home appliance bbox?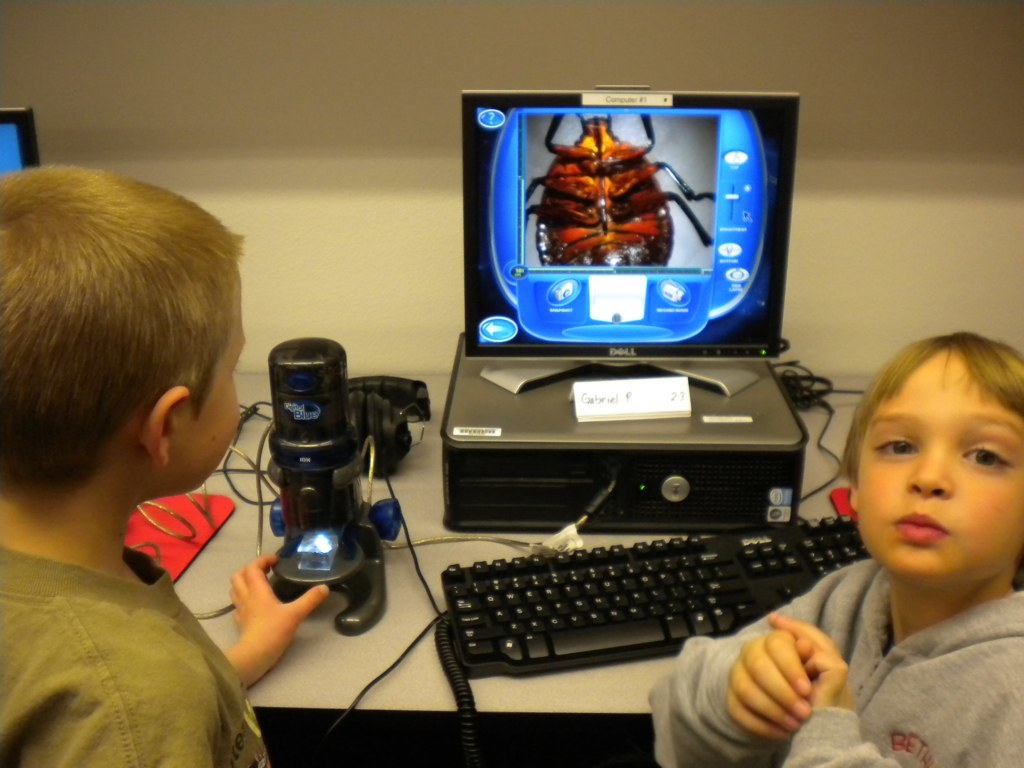
crop(439, 515, 874, 679)
